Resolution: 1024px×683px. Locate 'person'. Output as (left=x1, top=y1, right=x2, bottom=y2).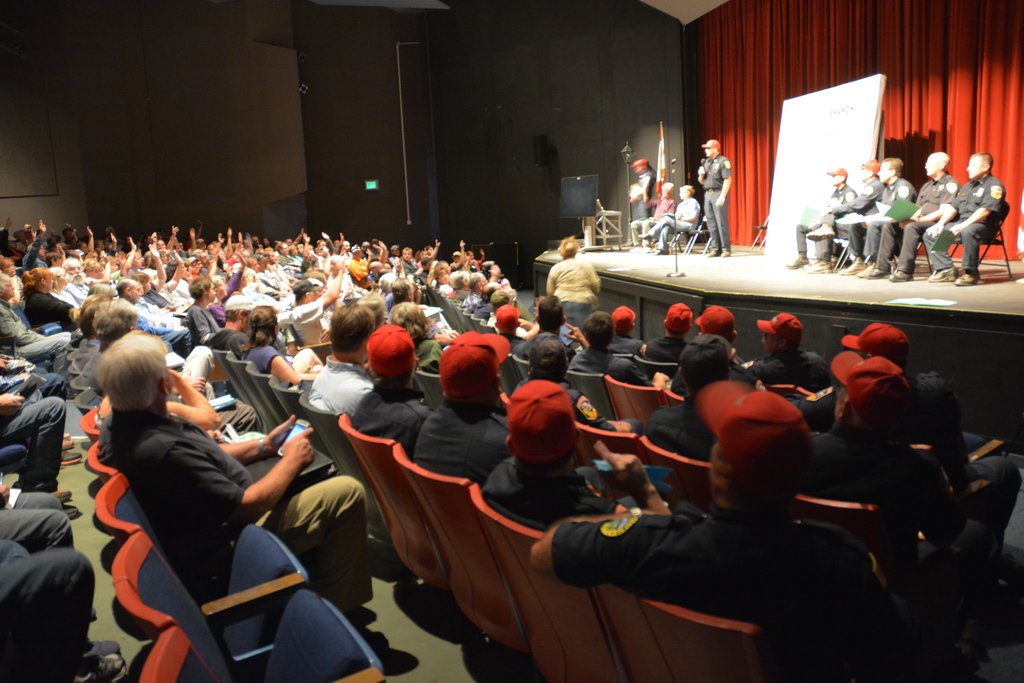
(left=780, top=165, right=856, bottom=278).
